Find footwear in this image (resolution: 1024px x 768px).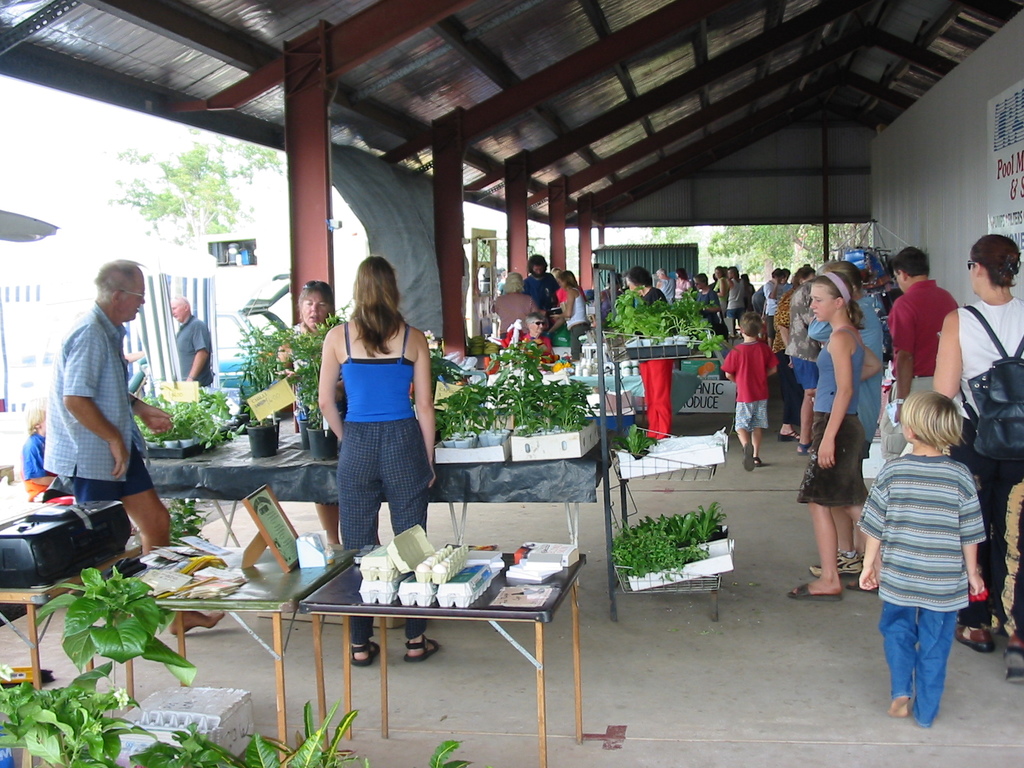
bbox(956, 626, 993, 654).
